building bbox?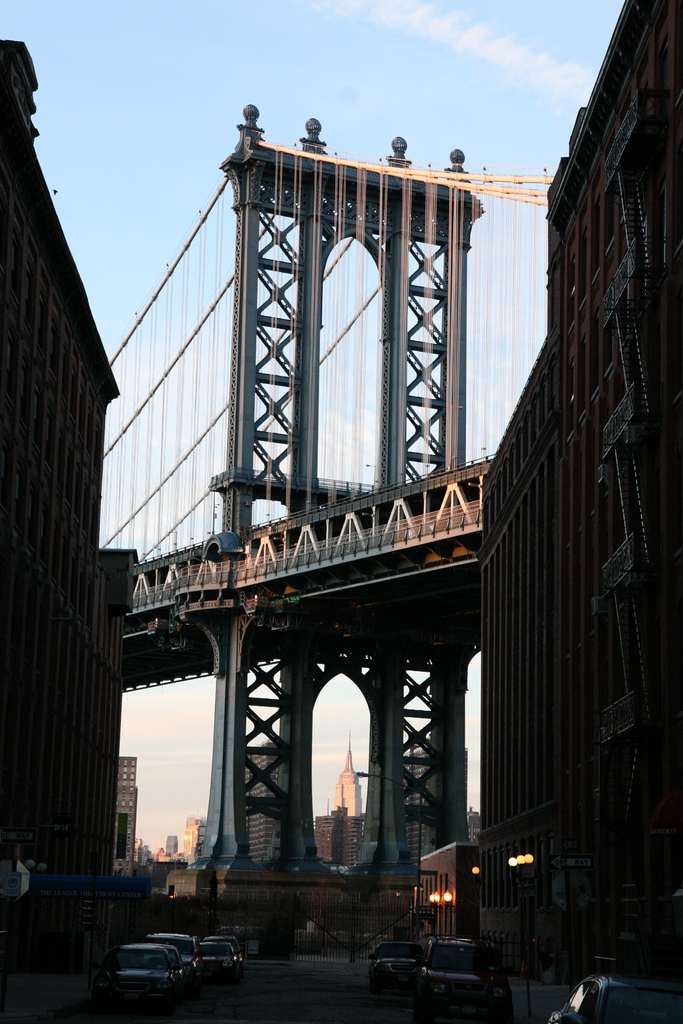
Rect(117, 757, 136, 874)
